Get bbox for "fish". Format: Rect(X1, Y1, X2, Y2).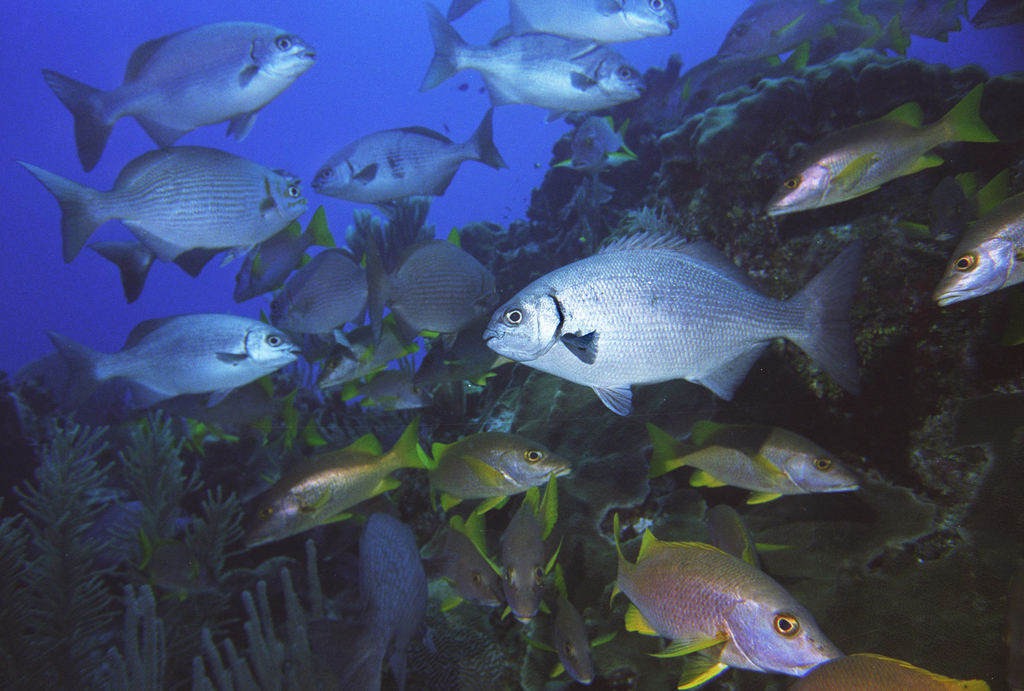
Rect(545, 582, 619, 690).
